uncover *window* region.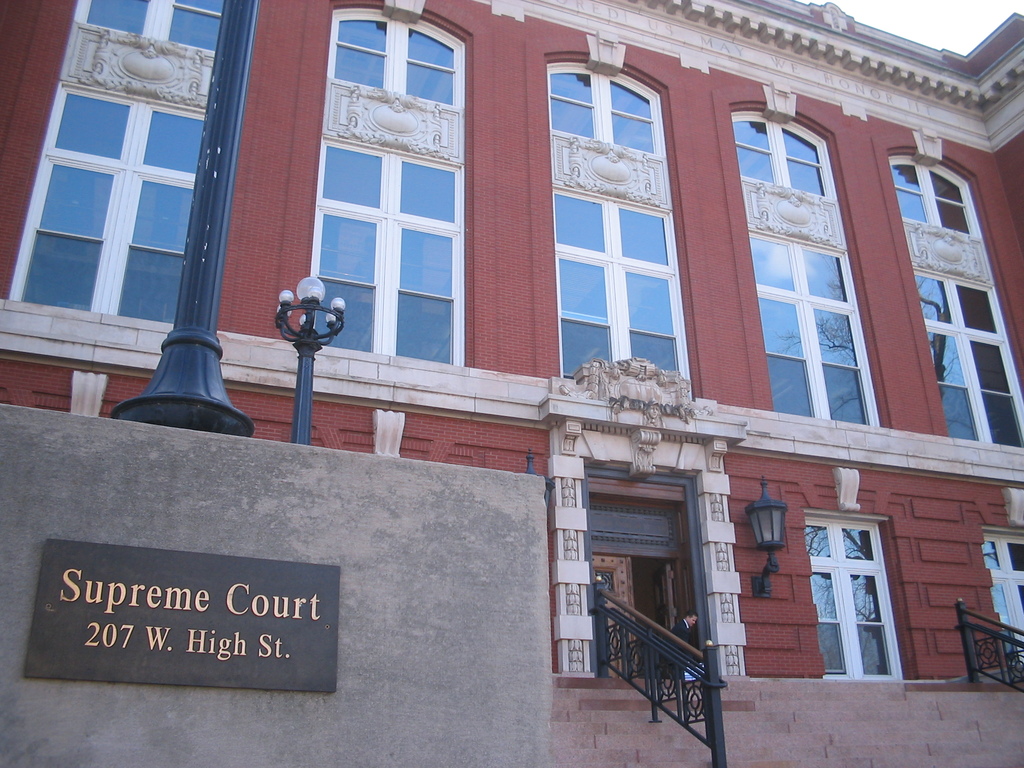
Uncovered: <region>554, 191, 693, 404</region>.
